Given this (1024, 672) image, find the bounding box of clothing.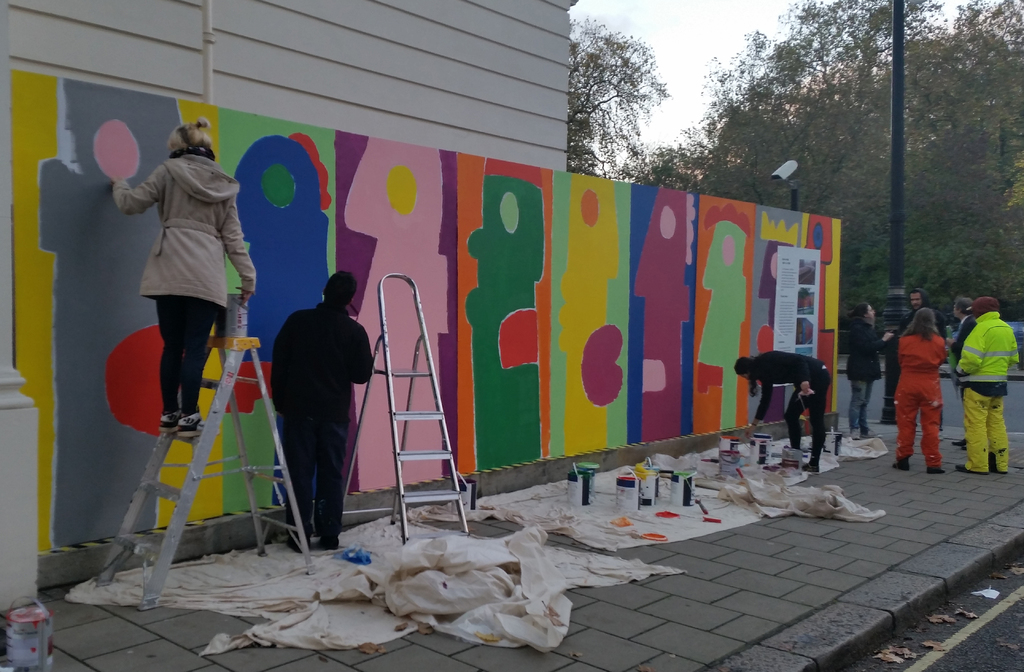
detection(115, 152, 253, 315).
